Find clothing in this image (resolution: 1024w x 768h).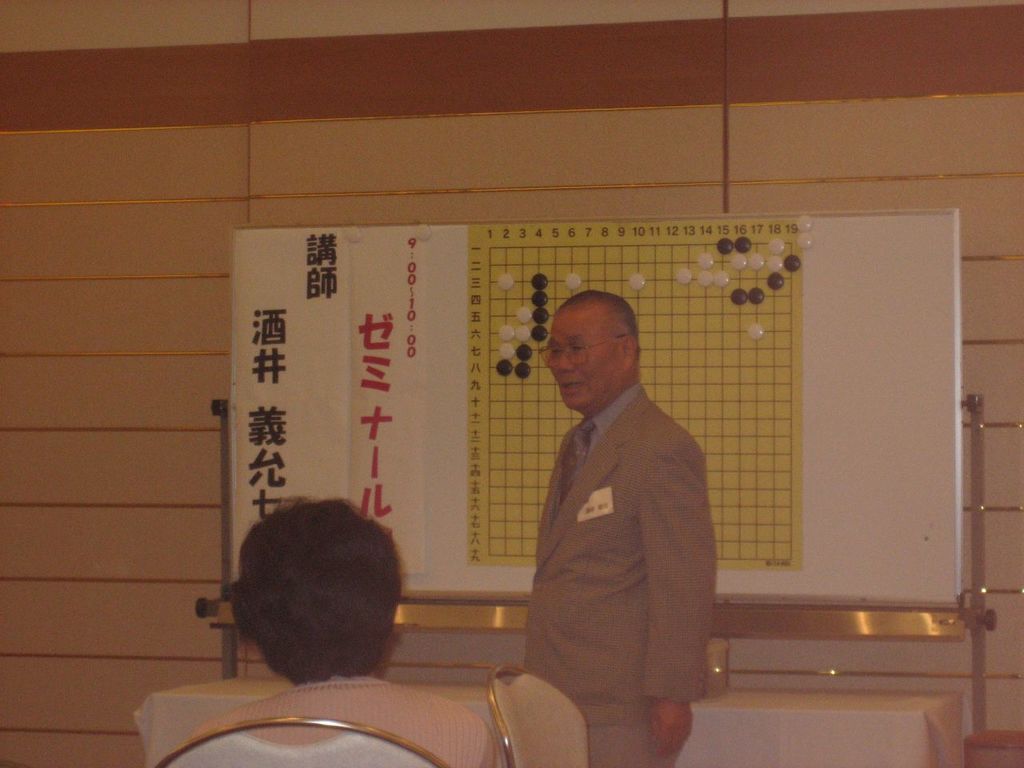
[left=525, top=384, right=718, bottom=766].
